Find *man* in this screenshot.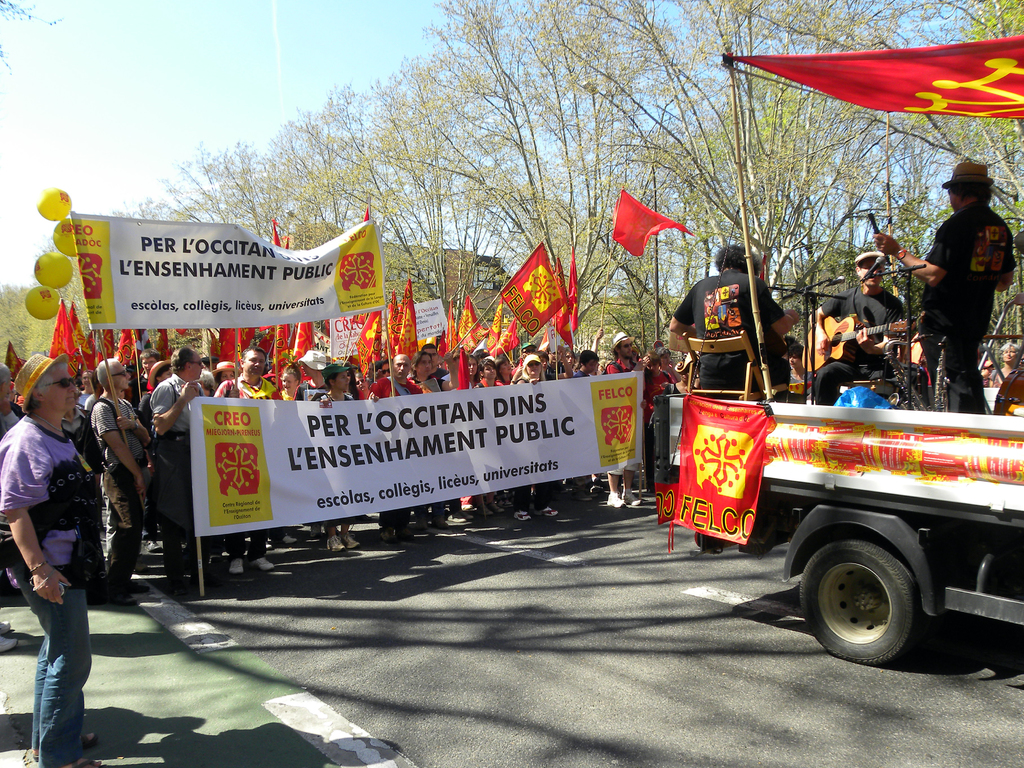
The bounding box for *man* is BBox(215, 344, 286, 576).
